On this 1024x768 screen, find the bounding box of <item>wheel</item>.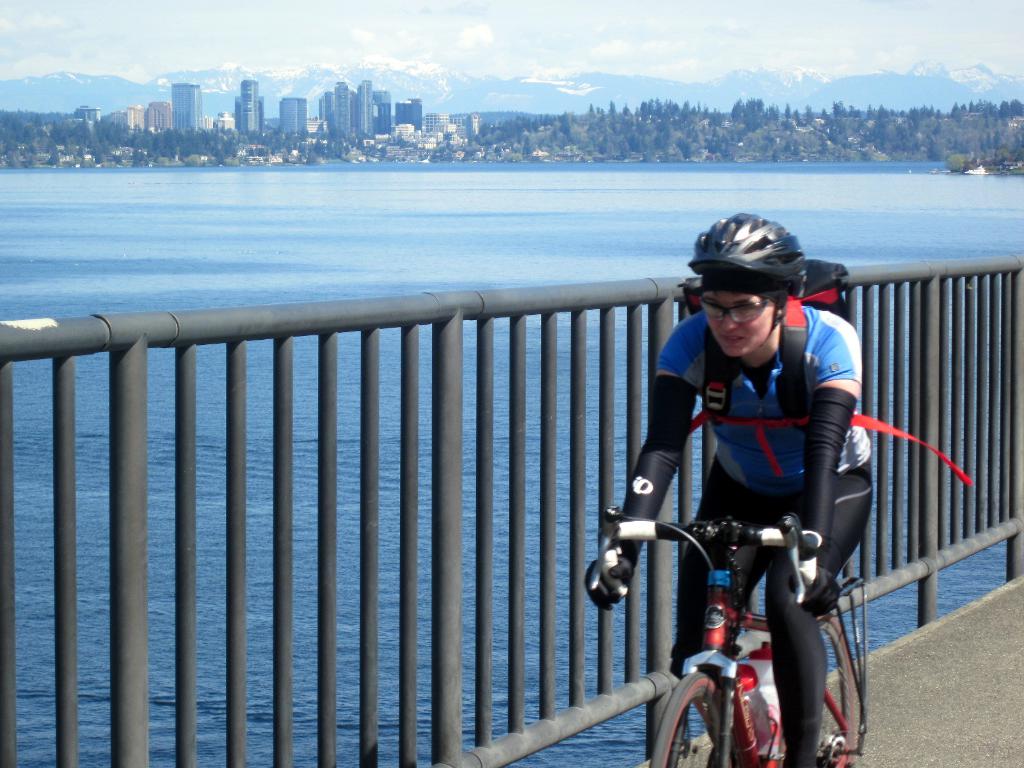
Bounding box: l=812, t=611, r=875, b=767.
